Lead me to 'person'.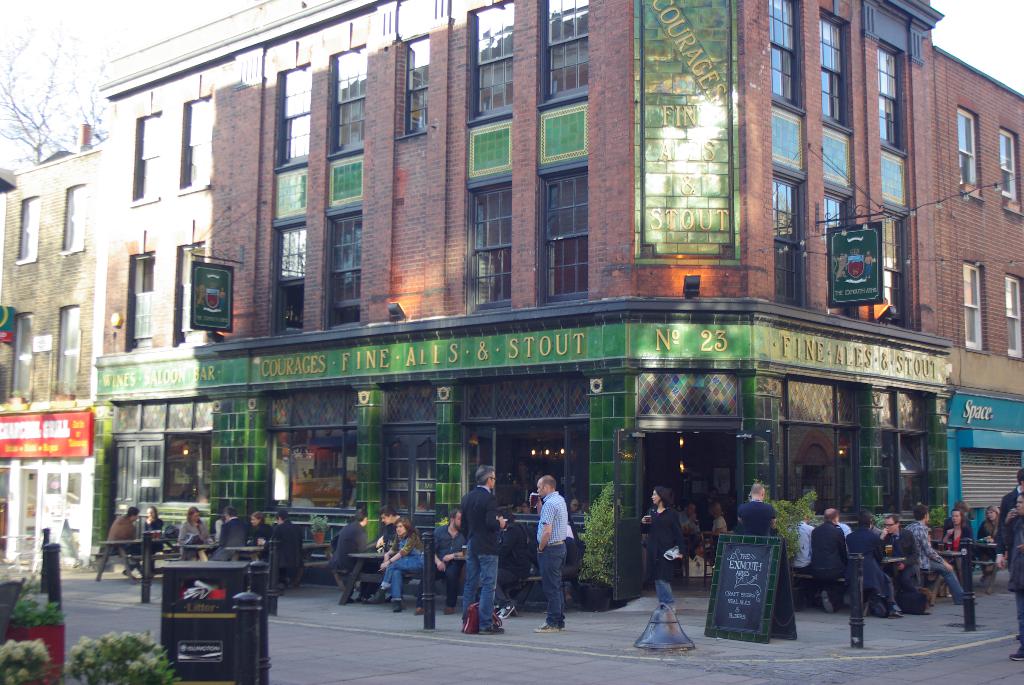
Lead to x1=277, y1=505, x2=298, y2=583.
